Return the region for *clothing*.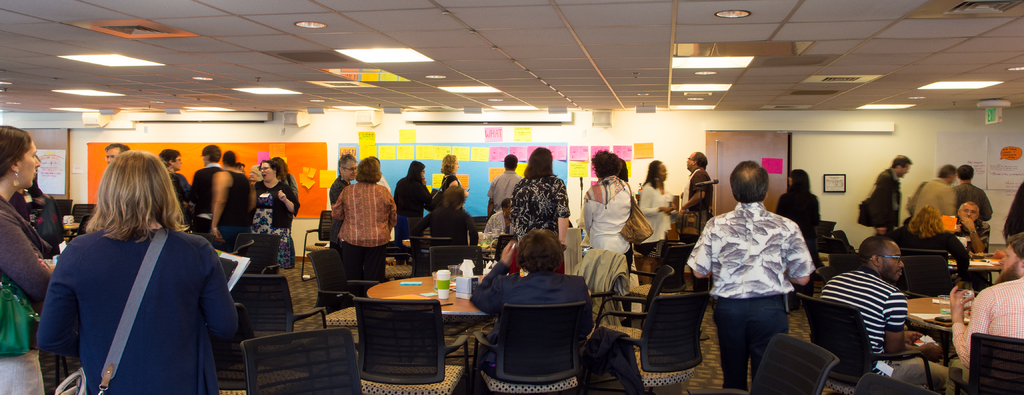
select_region(949, 277, 1023, 389).
